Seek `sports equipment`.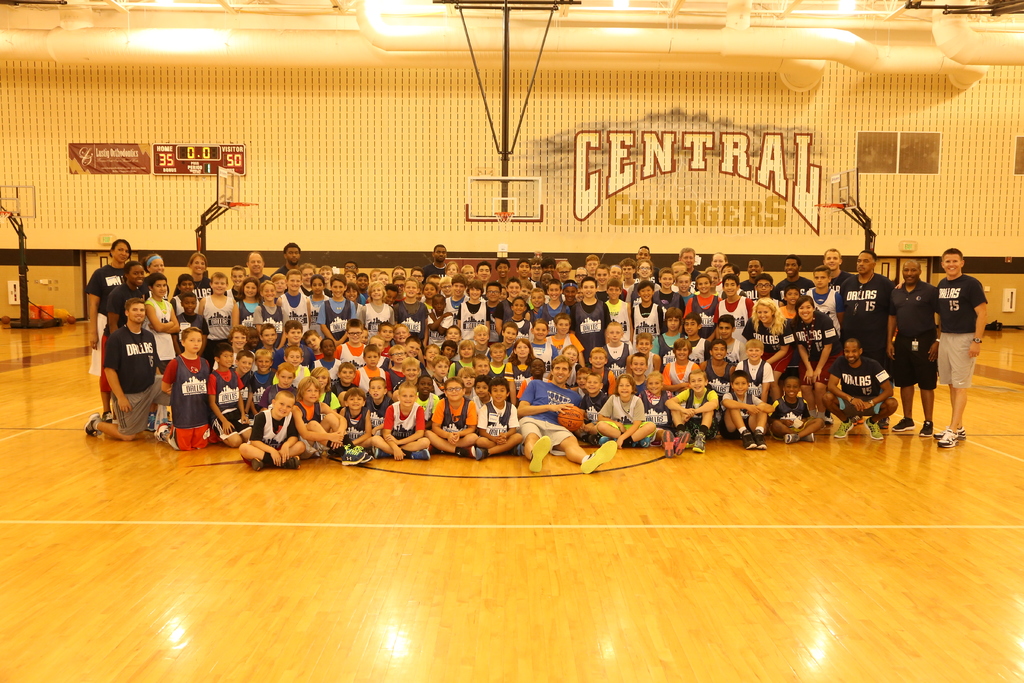
left=797, top=162, right=879, bottom=248.
